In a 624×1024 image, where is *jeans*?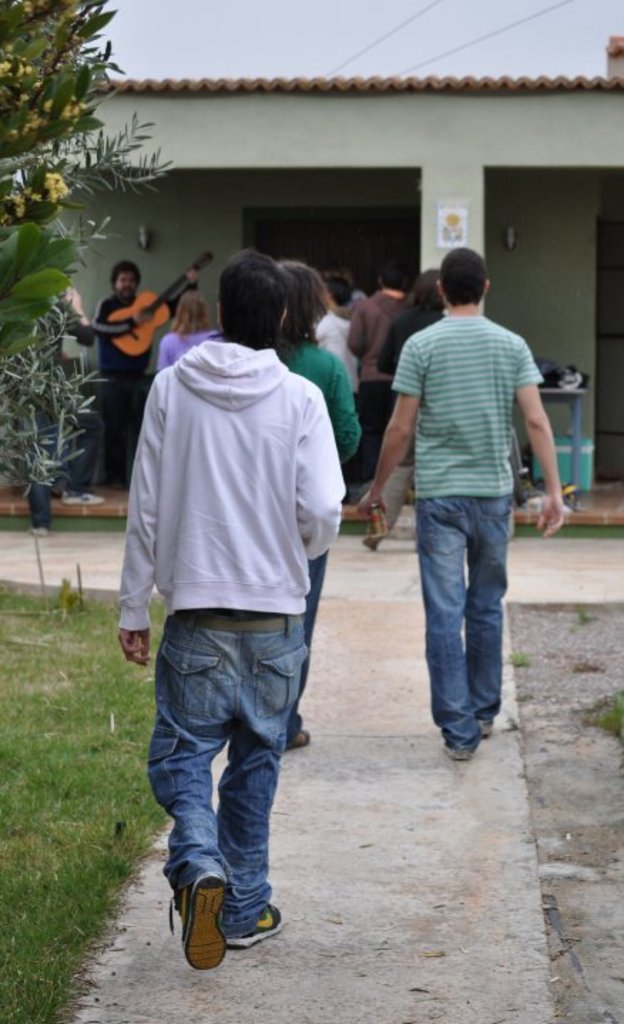
[144,611,308,958].
